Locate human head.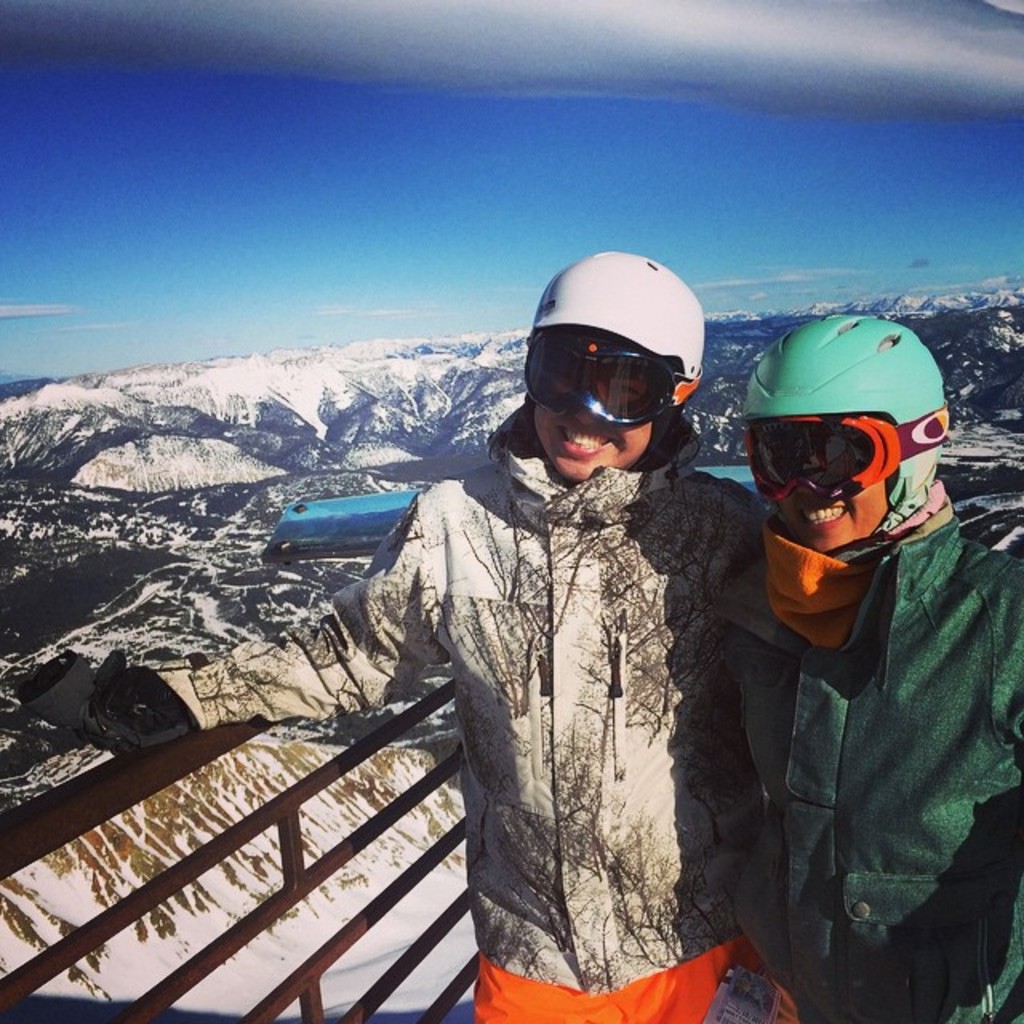
Bounding box: 520 254 706 485.
